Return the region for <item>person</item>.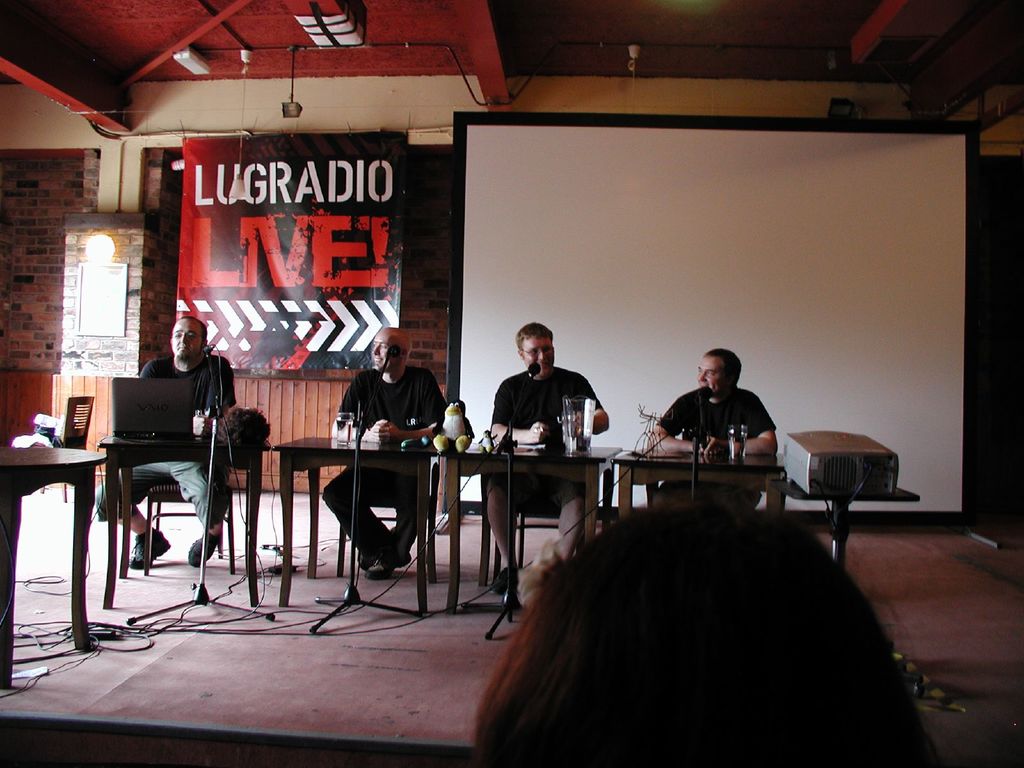
rect(99, 316, 231, 568).
